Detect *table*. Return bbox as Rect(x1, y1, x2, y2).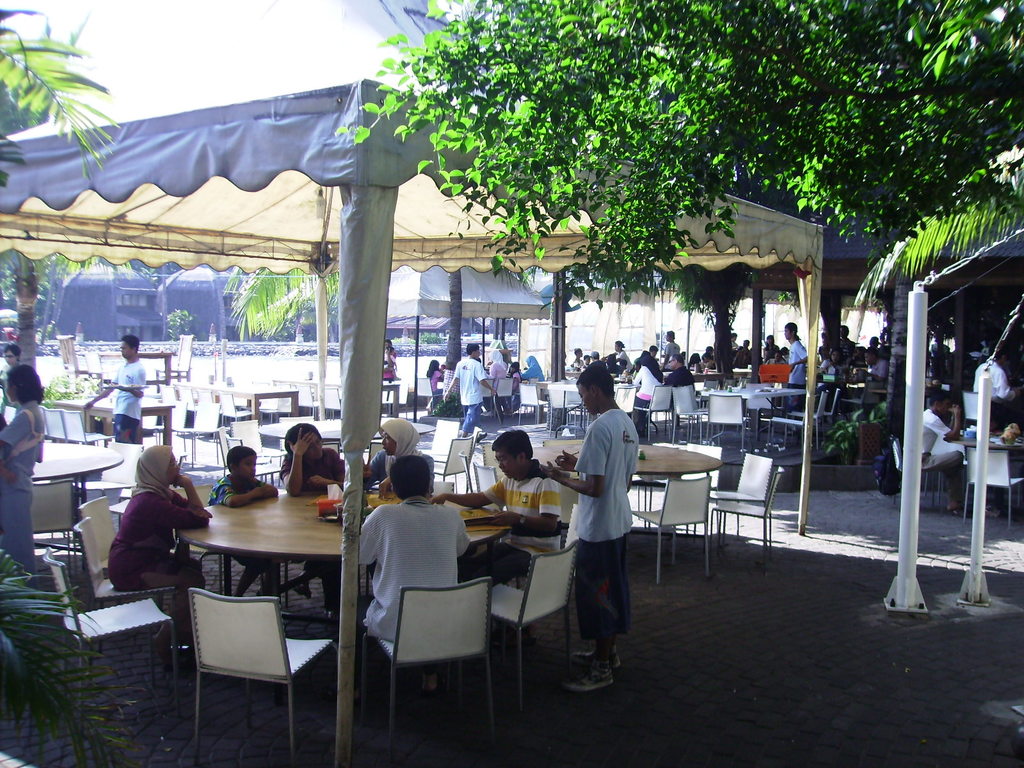
Rect(569, 360, 594, 376).
